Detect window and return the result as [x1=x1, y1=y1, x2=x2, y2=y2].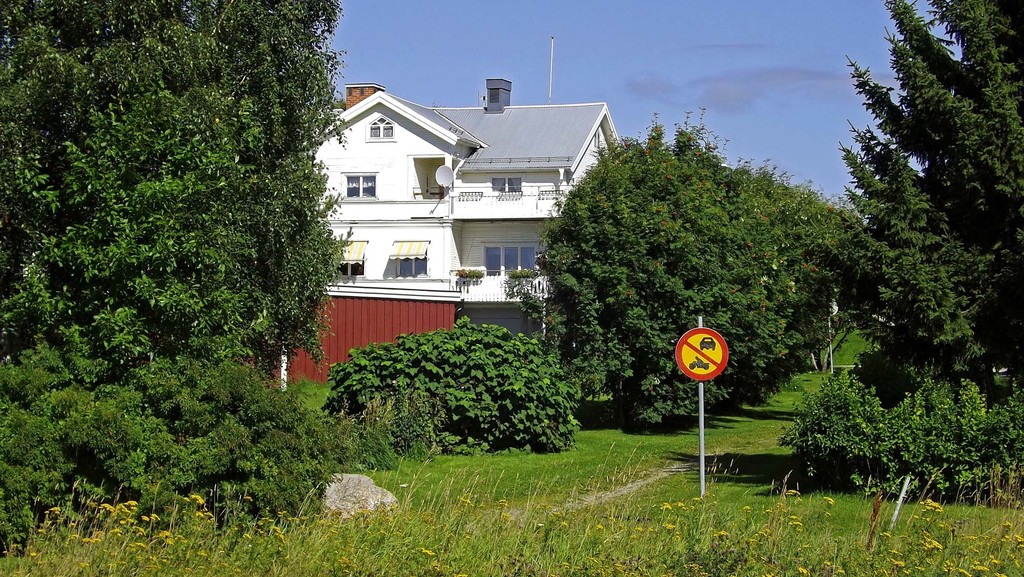
[x1=367, y1=117, x2=394, y2=136].
